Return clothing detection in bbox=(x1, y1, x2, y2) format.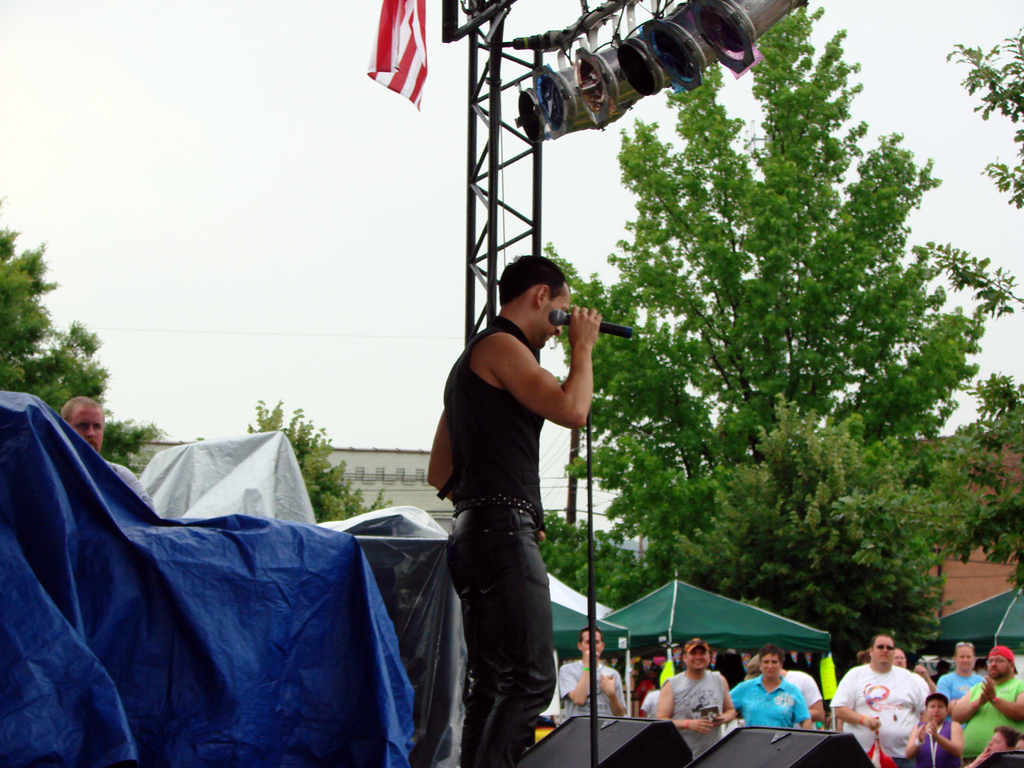
bbox=(104, 460, 156, 508).
